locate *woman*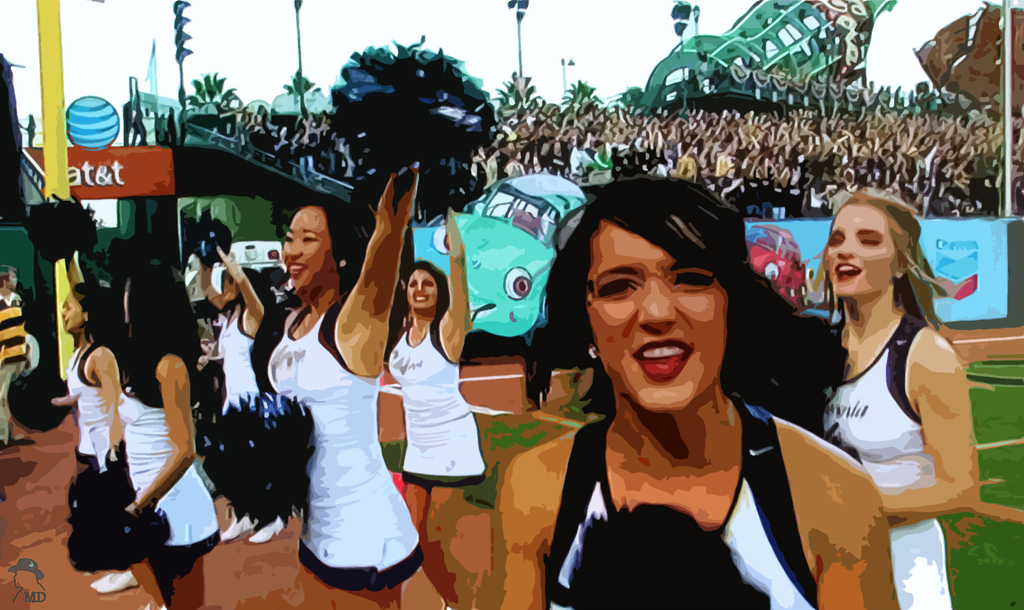
[x1=125, y1=255, x2=218, y2=609]
